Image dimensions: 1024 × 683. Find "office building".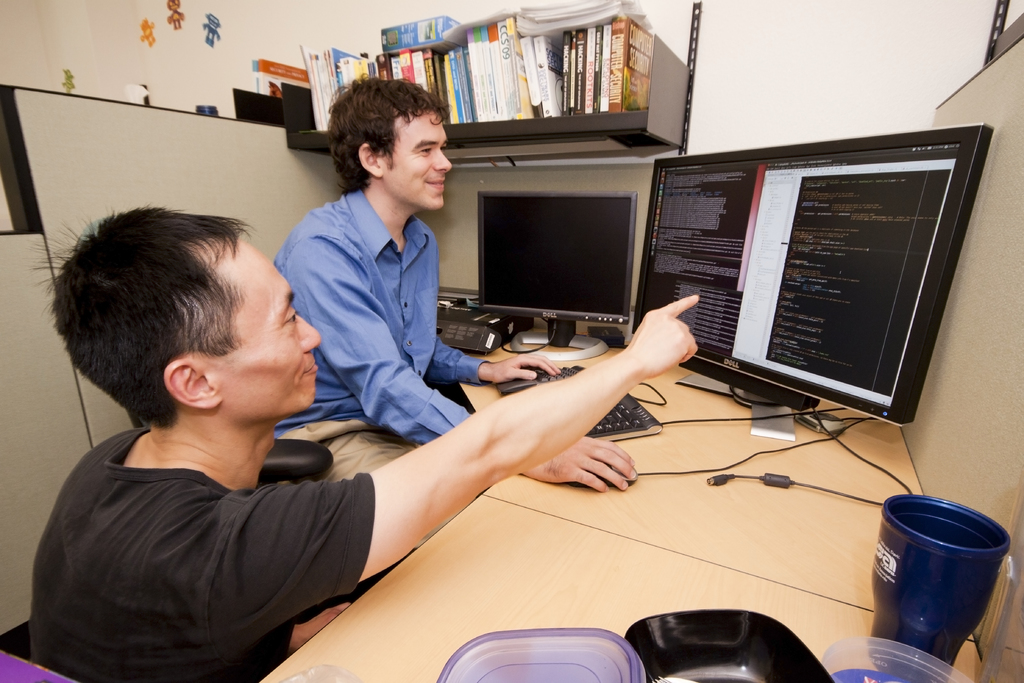
0,0,1023,682.
